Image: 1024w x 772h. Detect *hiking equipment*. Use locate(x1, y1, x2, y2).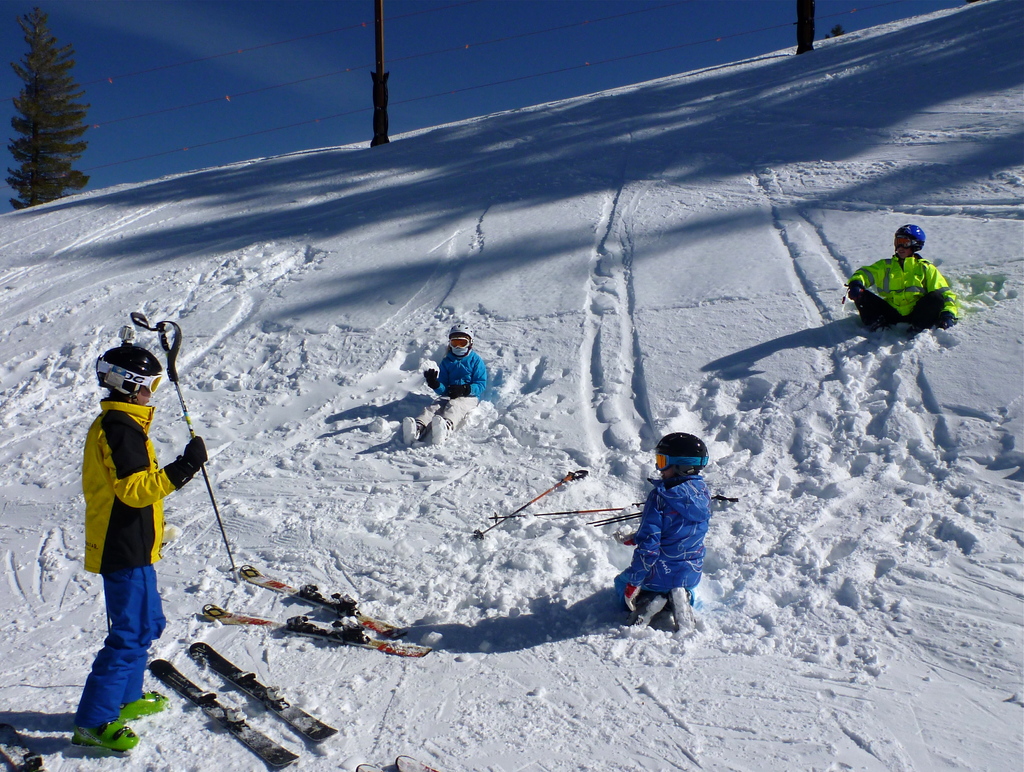
locate(595, 517, 641, 528).
